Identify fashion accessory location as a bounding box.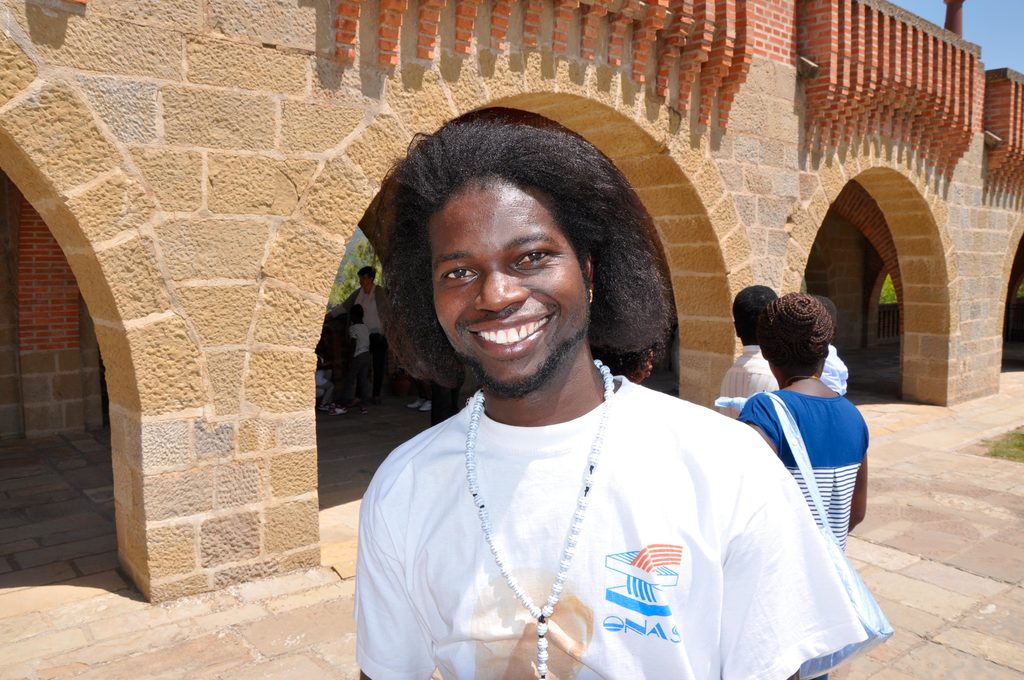
{"x1": 356, "y1": 408, "x2": 367, "y2": 414}.
